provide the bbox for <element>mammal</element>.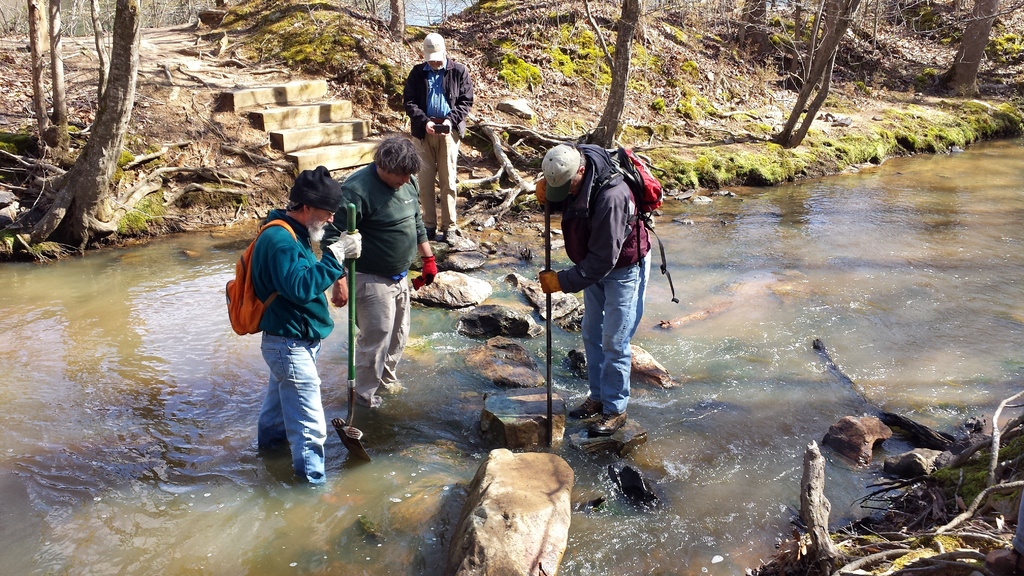
<bbox>538, 141, 650, 437</bbox>.
